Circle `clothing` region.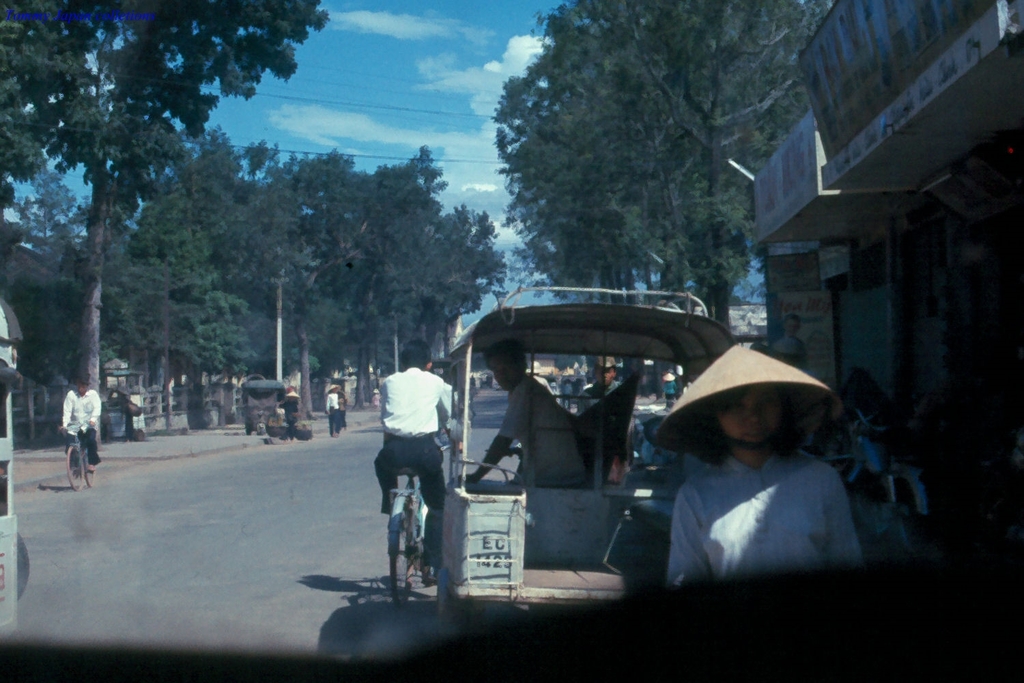
Region: region(565, 382, 573, 407).
